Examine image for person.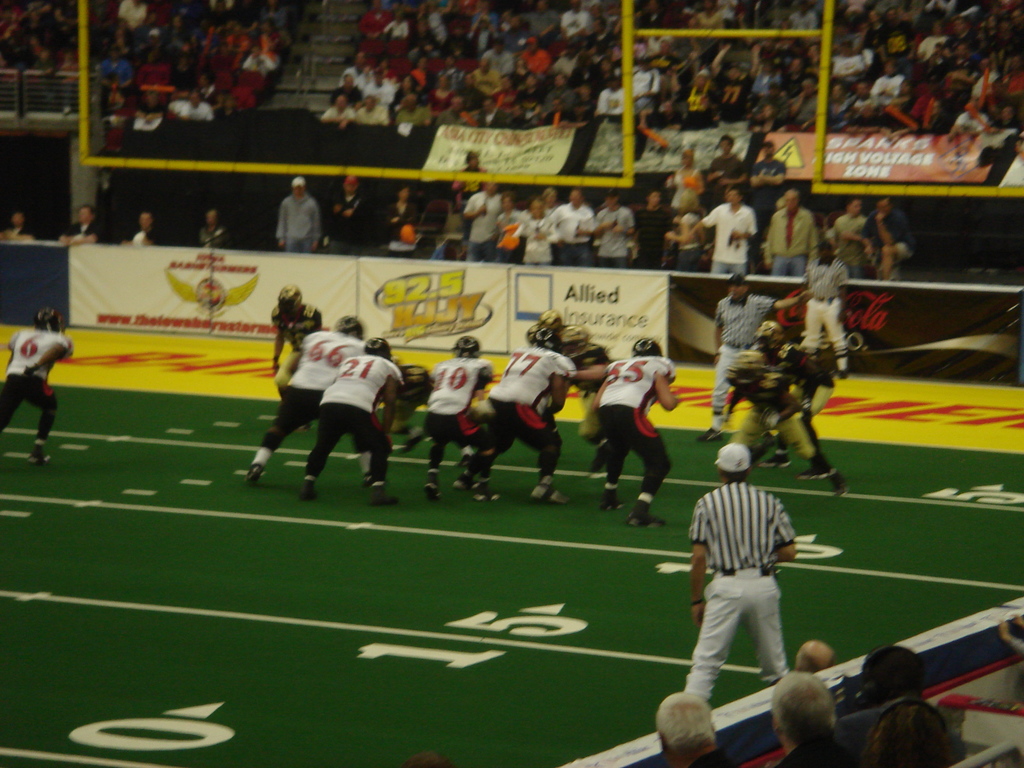
Examination result: select_region(684, 438, 797, 698).
